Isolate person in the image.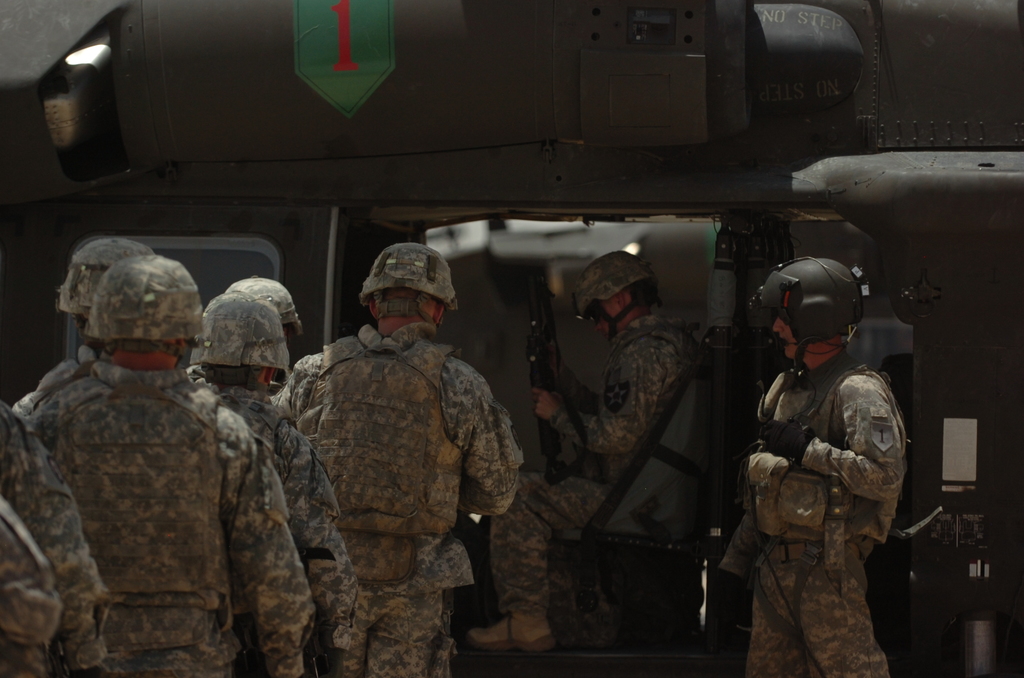
Isolated region: x1=0, y1=497, x2=61, y2=677.
